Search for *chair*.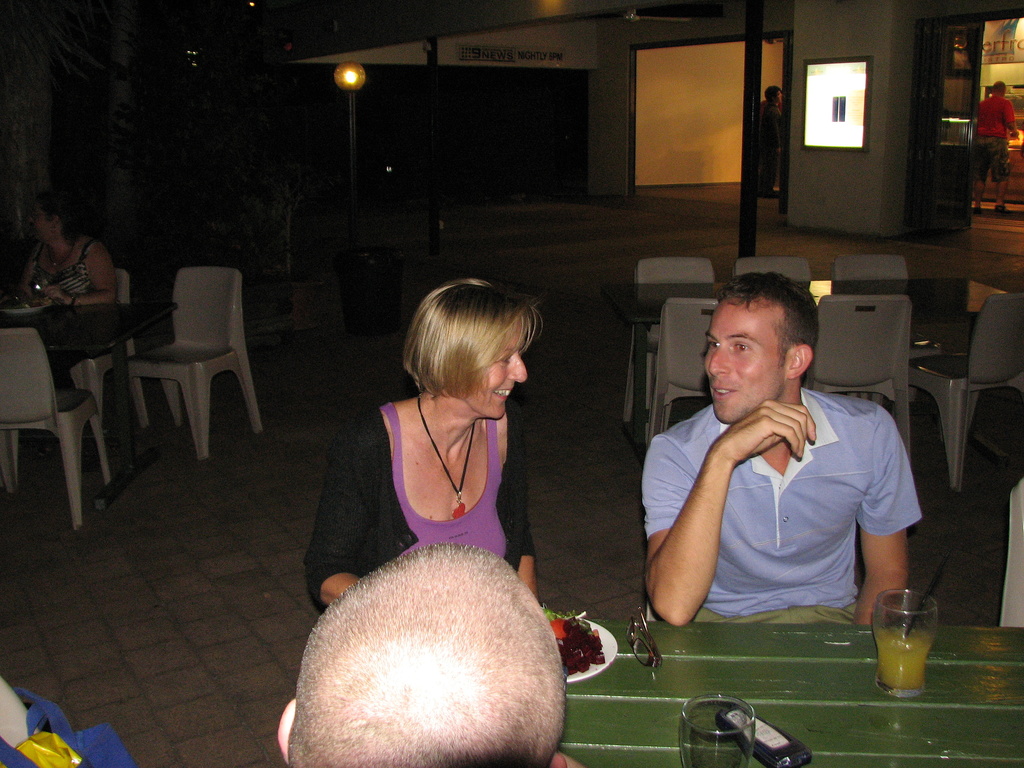
Found at box=[826, 253, 918, 300].
